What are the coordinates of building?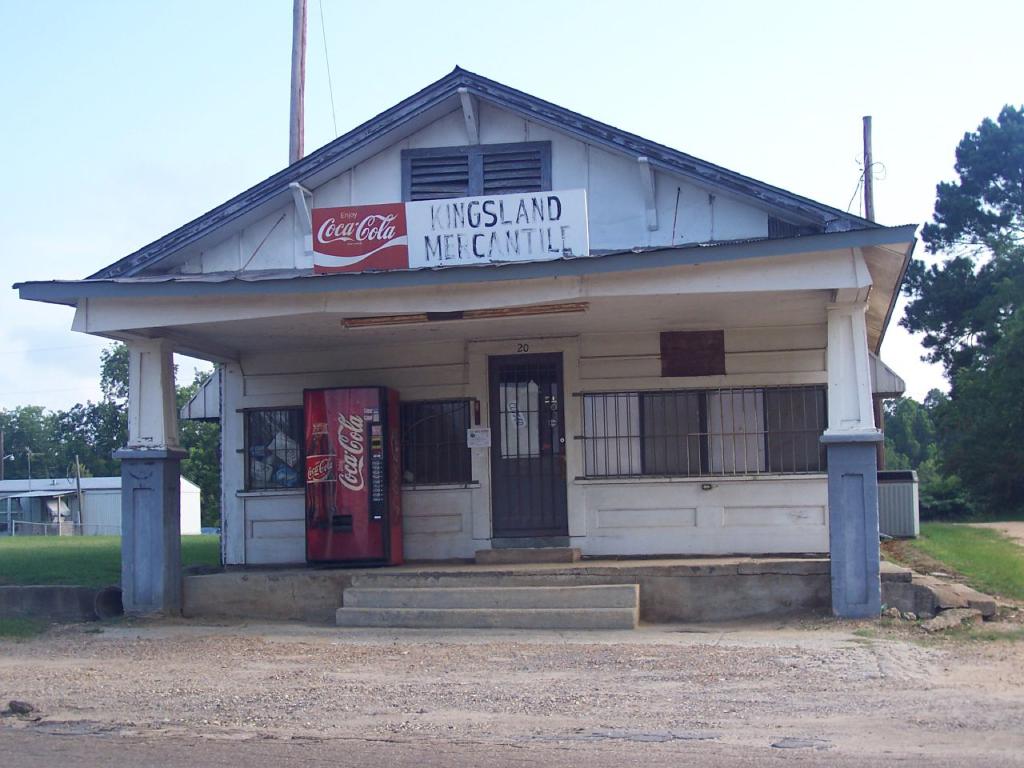
<region>8, 62, 922, 626</region>.
